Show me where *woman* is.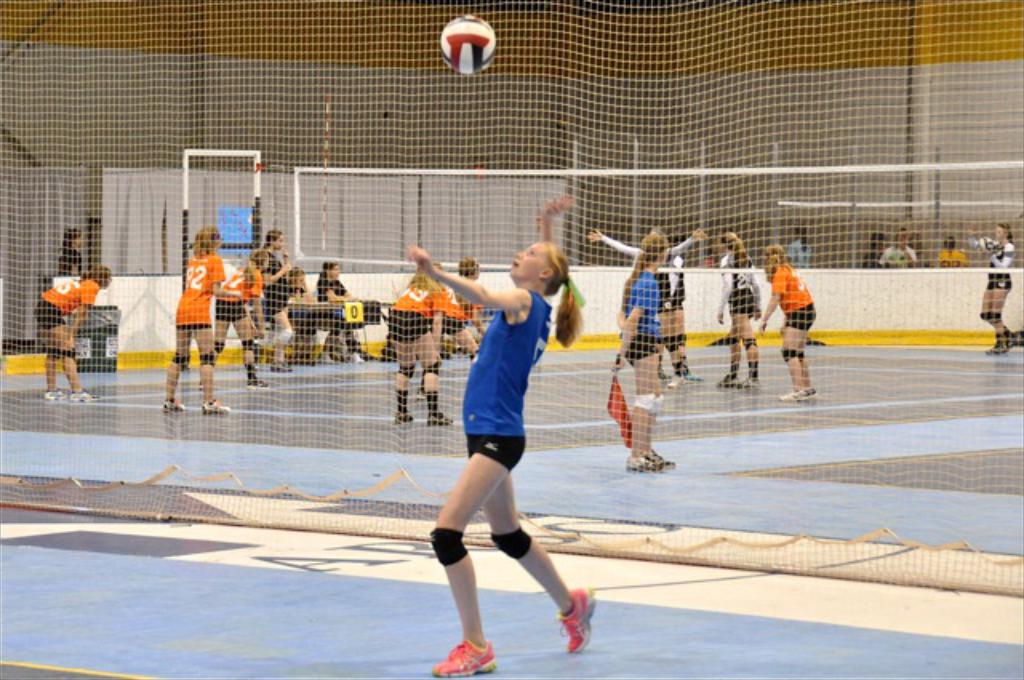
*woman* is at [56,226,85,277].
